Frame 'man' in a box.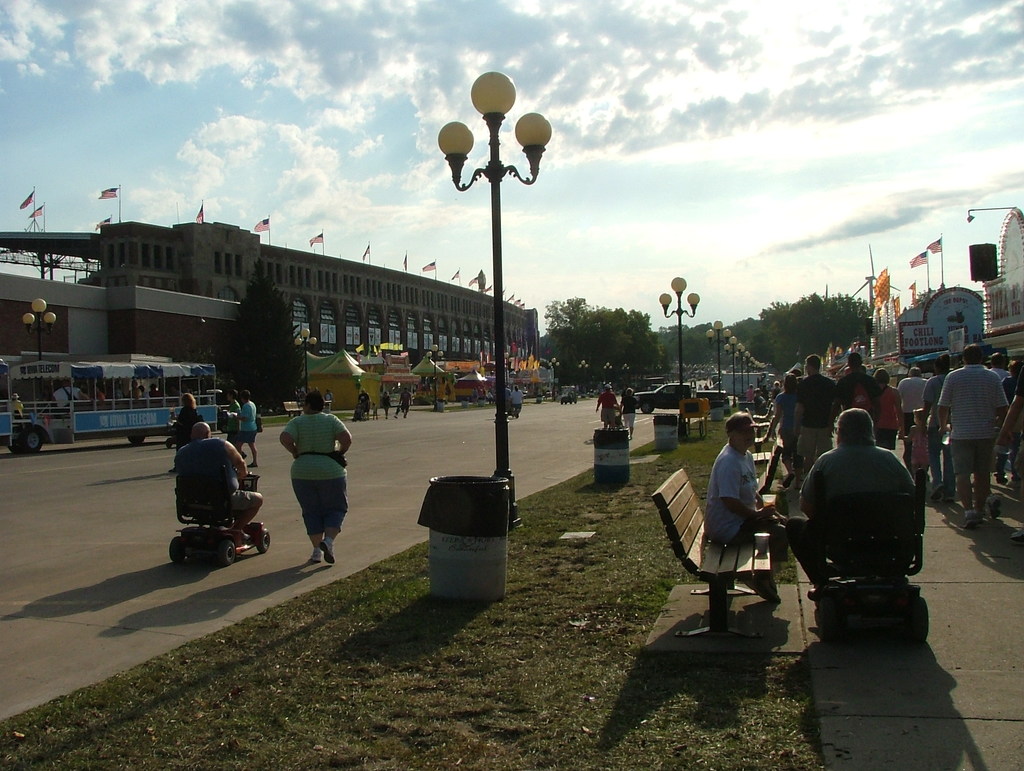
[left=399, top=389, right=412, bottom=416].
